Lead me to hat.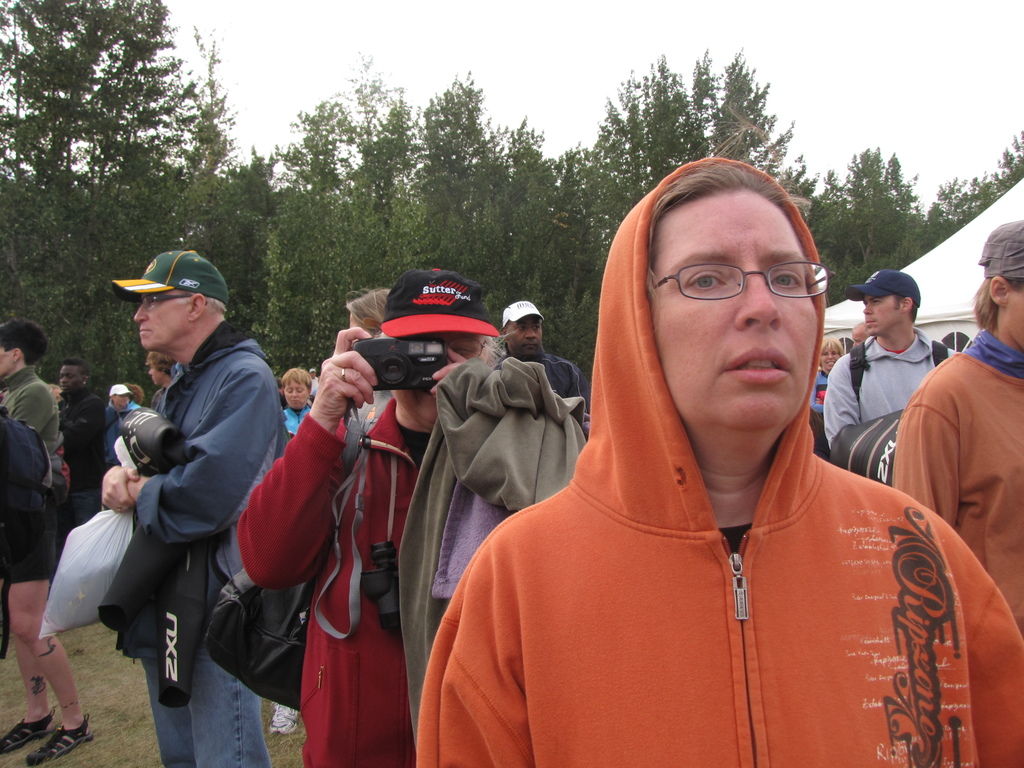
Lead to box(107, 383, 132, 397).
